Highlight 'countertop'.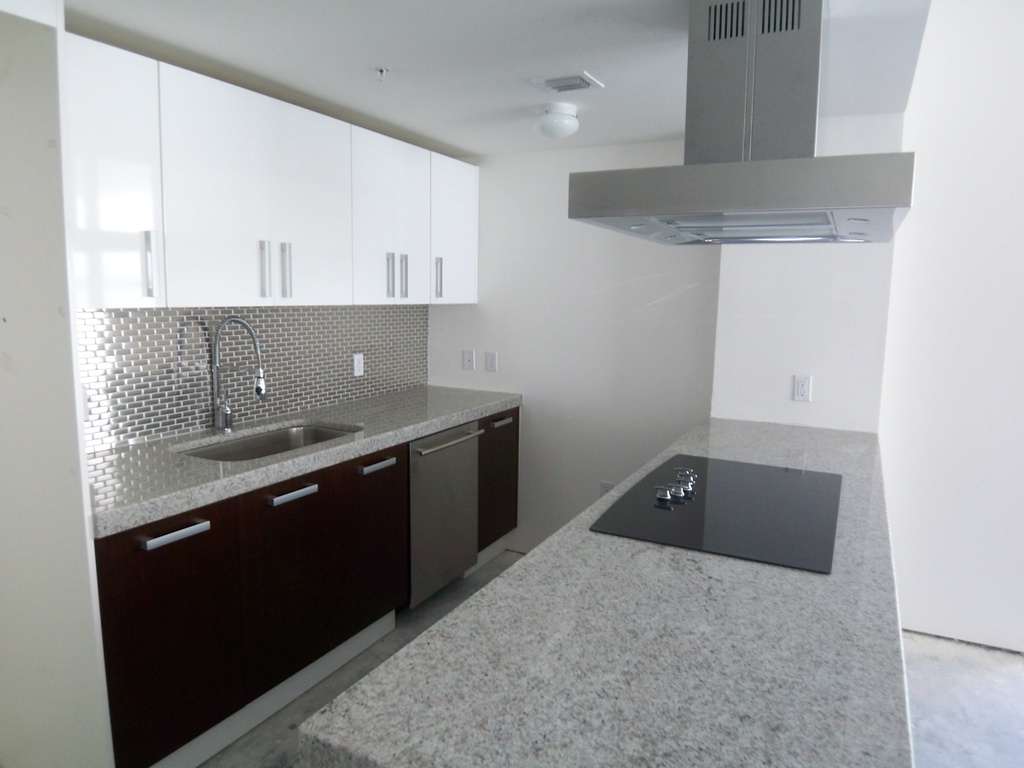
Highlighted region: region(82, 377, 525, 767).
